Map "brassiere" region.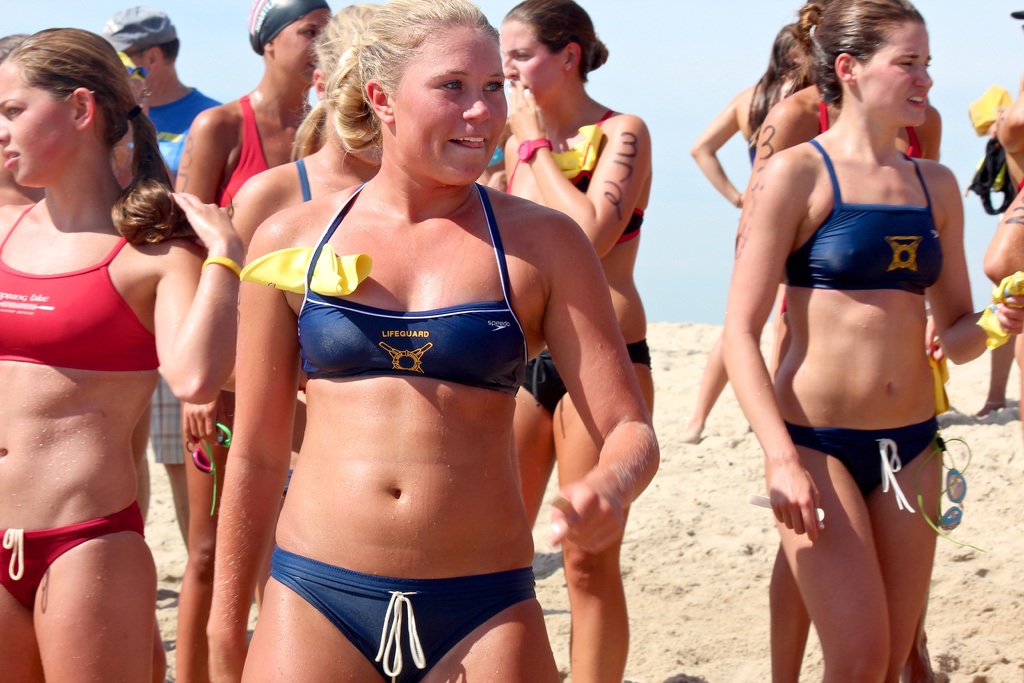
Mapped to l=284, t=178, r=533, b=438.
